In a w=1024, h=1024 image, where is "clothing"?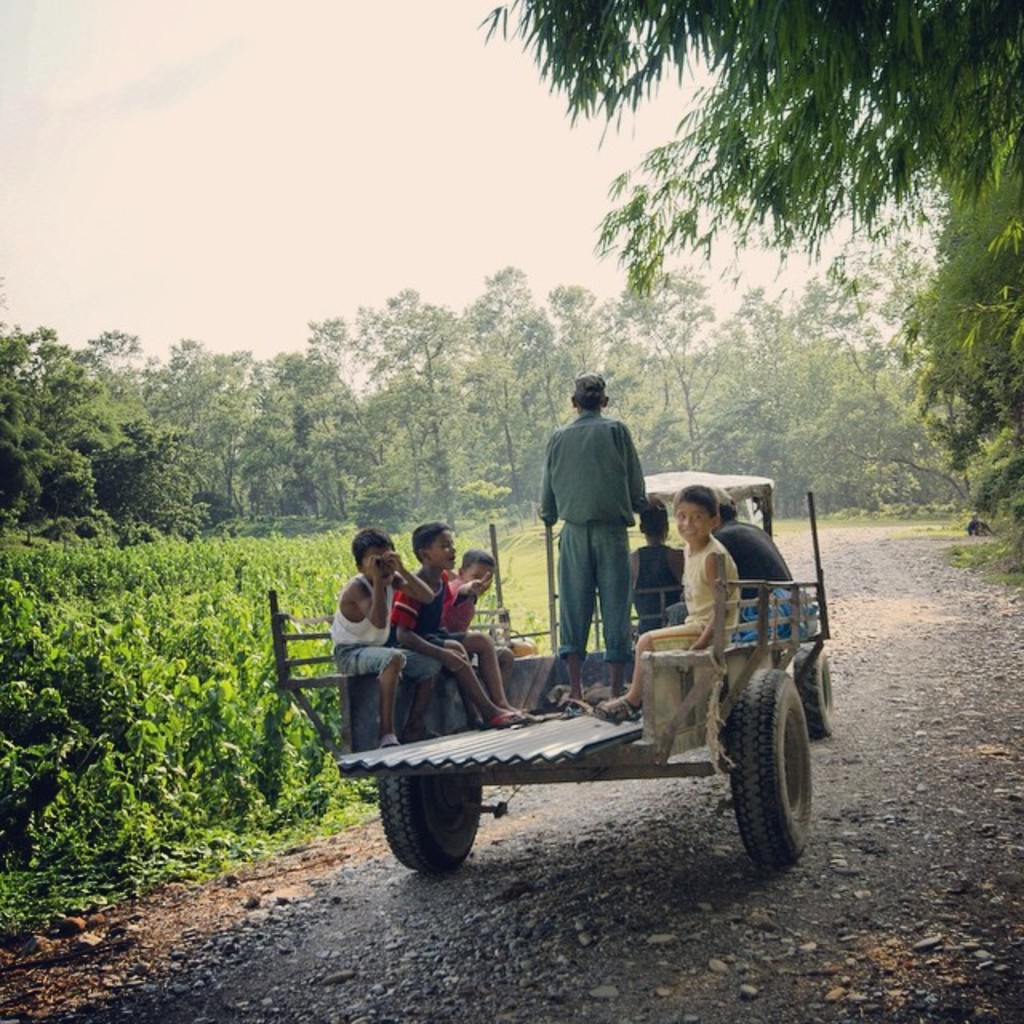
Rect(435, 574, 486, 642).
